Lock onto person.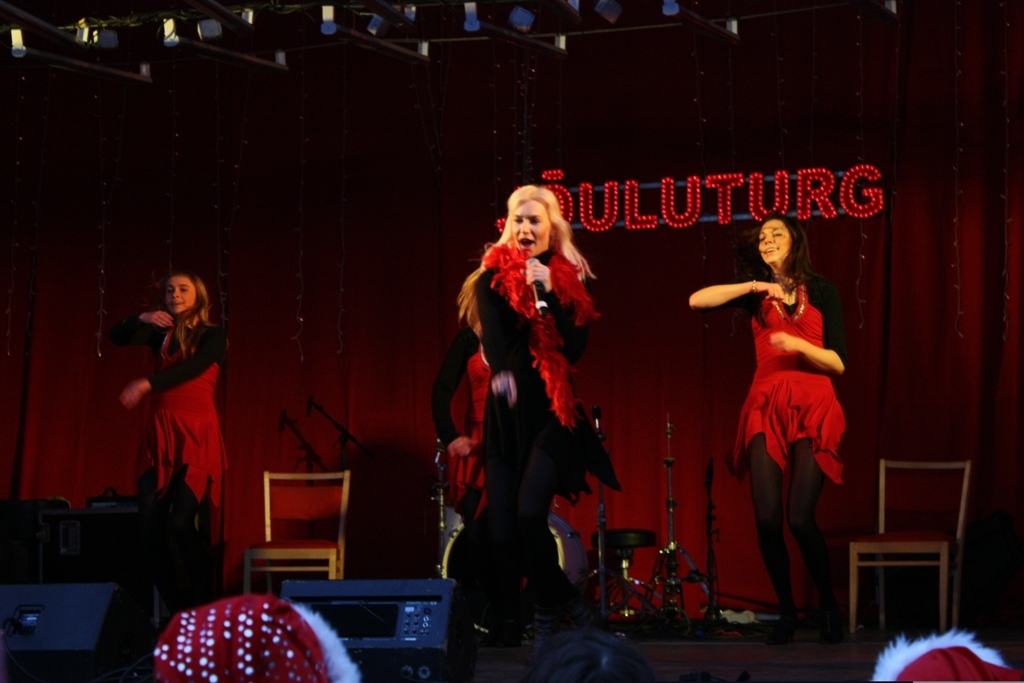
Locked: (left=683, top=215, right=846, bottom=638).
